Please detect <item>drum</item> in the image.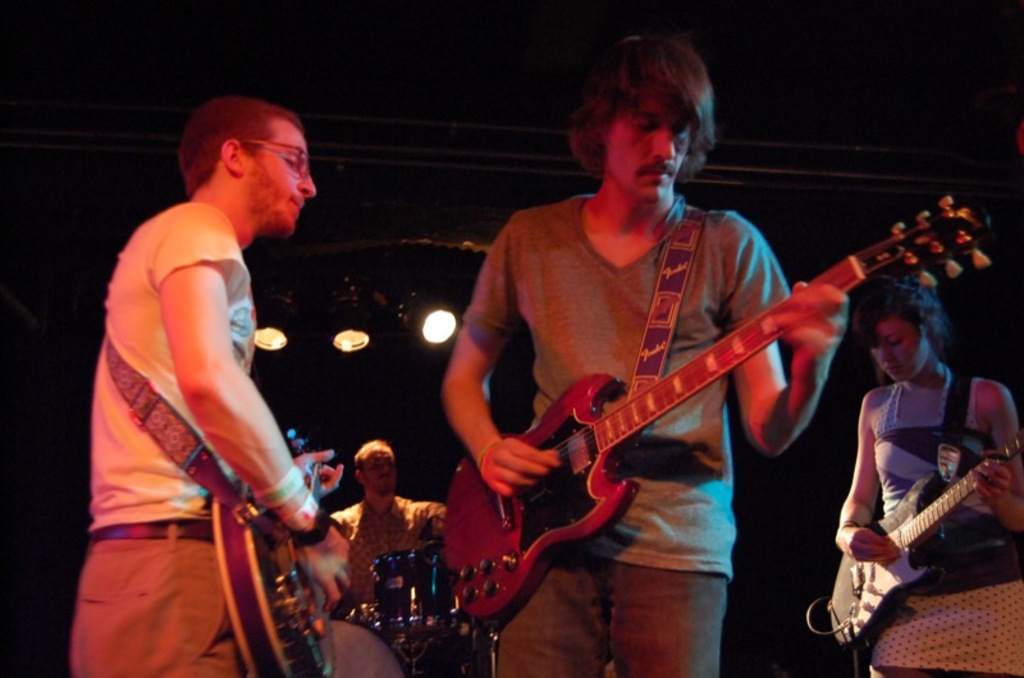
[365, 537, 477, 649].
